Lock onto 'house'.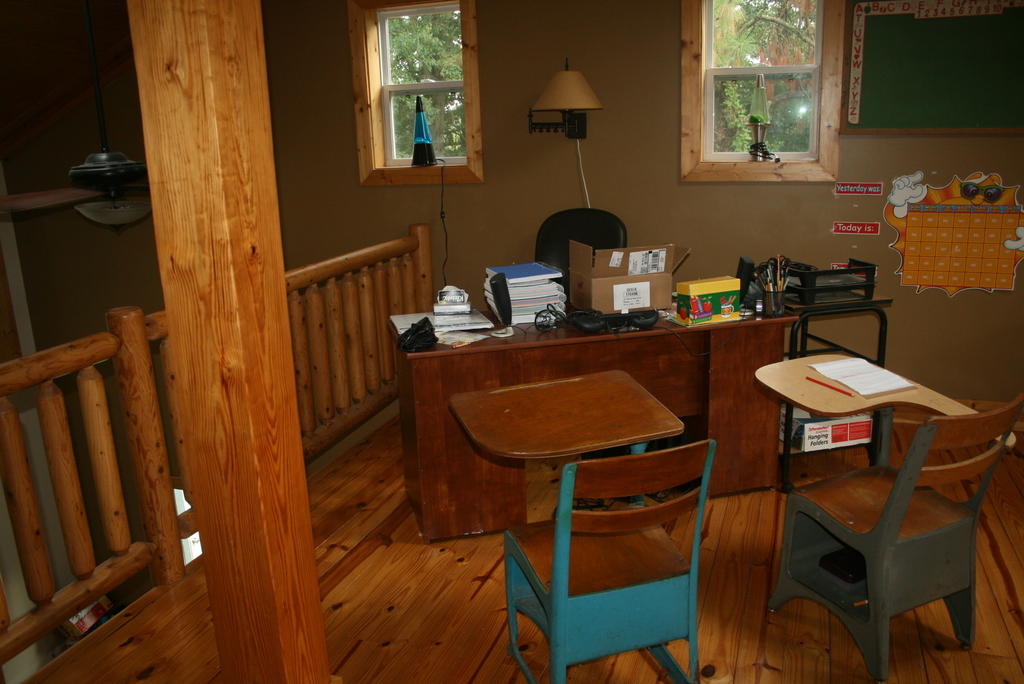
Locked: <region>0, 0, 1023, 683</region>.
